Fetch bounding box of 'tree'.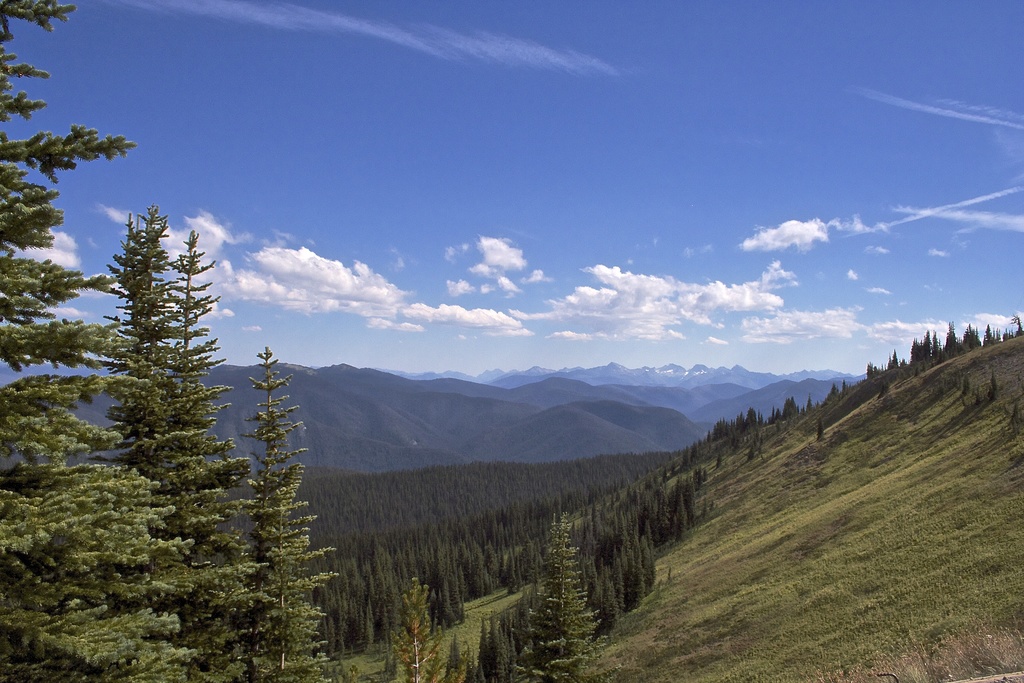
Bbox: region(964, 378, 972, 393).
